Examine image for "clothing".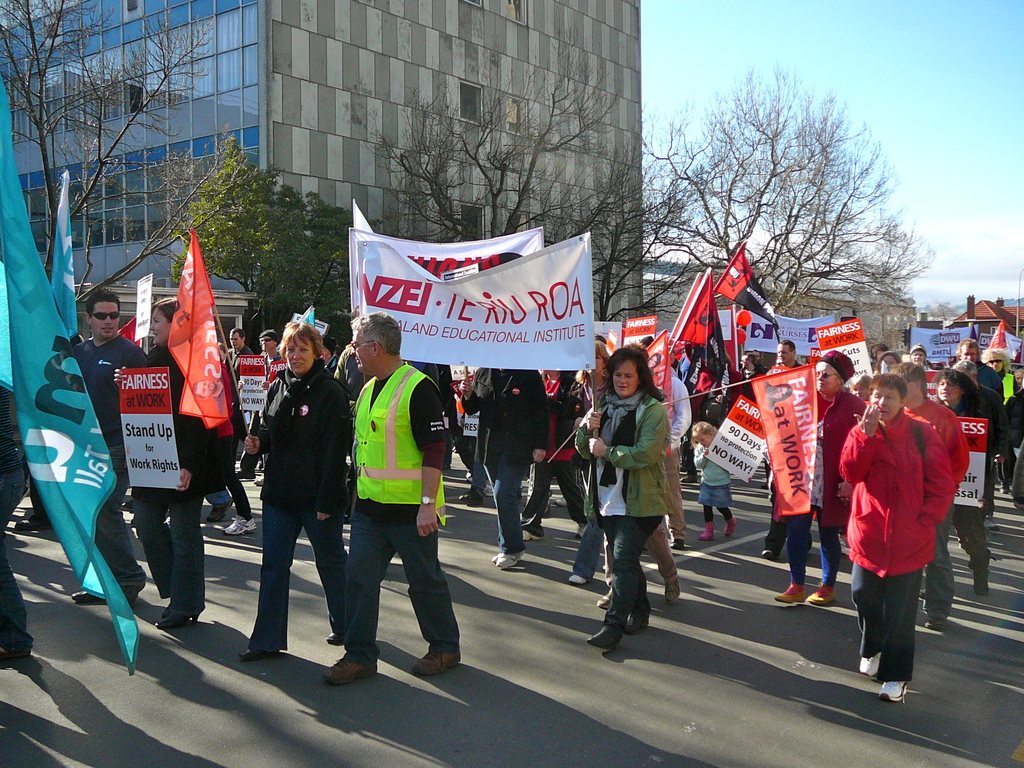
Examination result: bbox=(690, 434, 736, 527).
